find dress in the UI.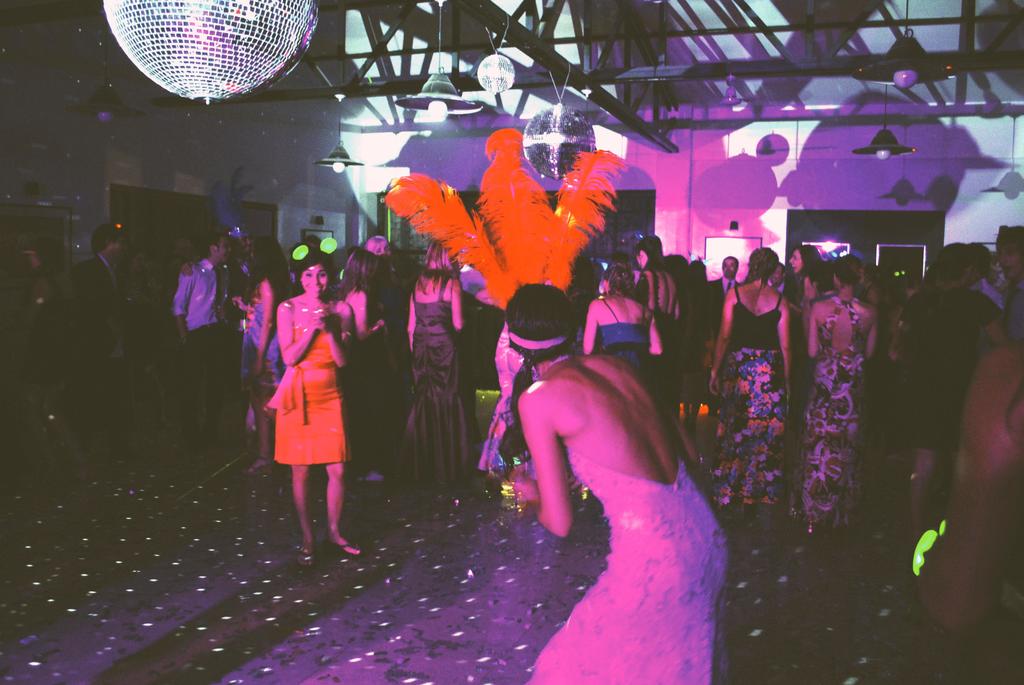
UI element at rect(392, 276, 484, 486).
